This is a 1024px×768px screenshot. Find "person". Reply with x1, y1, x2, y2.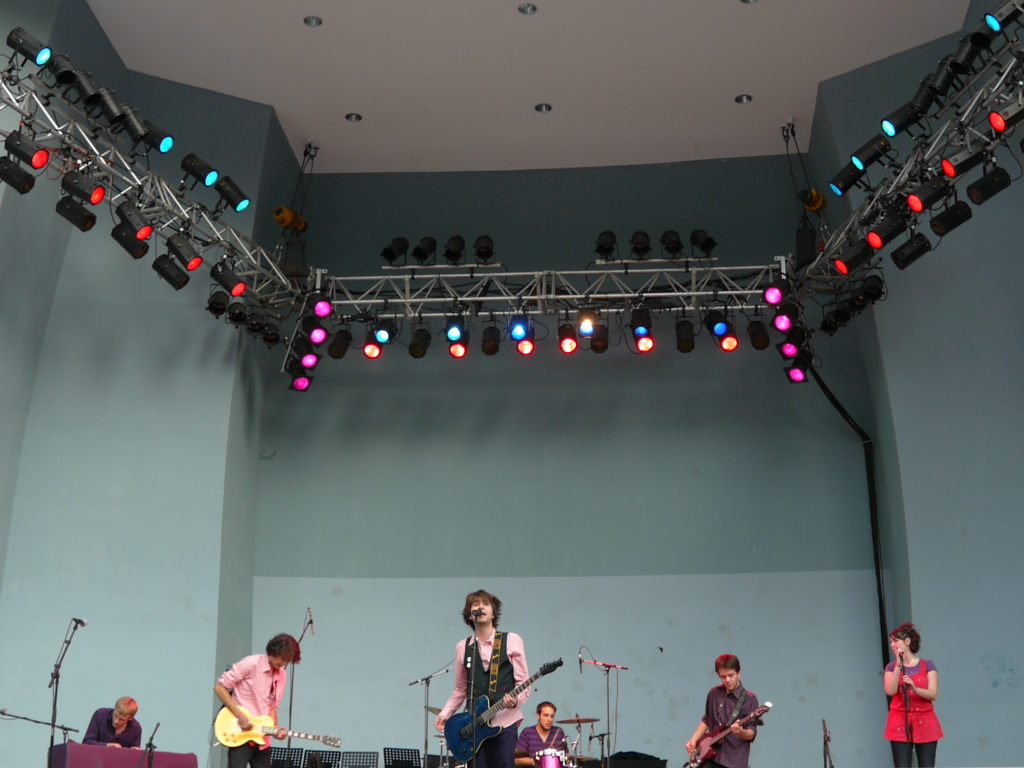
516, 700, 573, 766.
